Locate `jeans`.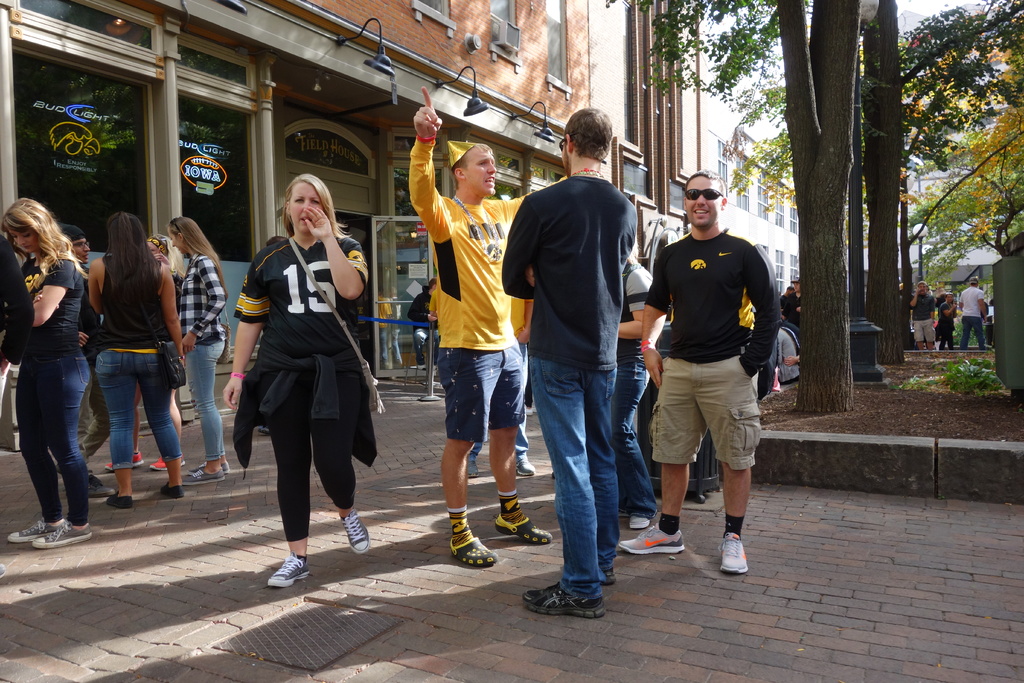
Bounding box: BBox(403, 329, 443, 368).
